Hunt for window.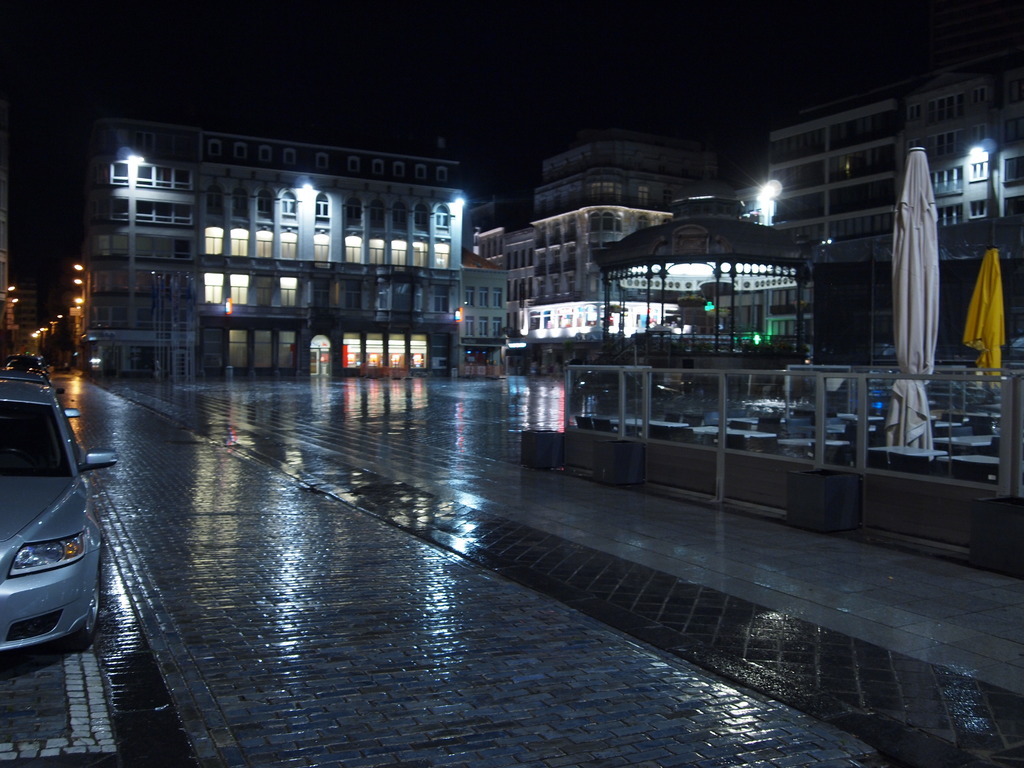
Hunted down at bbox=[463, 287, 476, 306].
